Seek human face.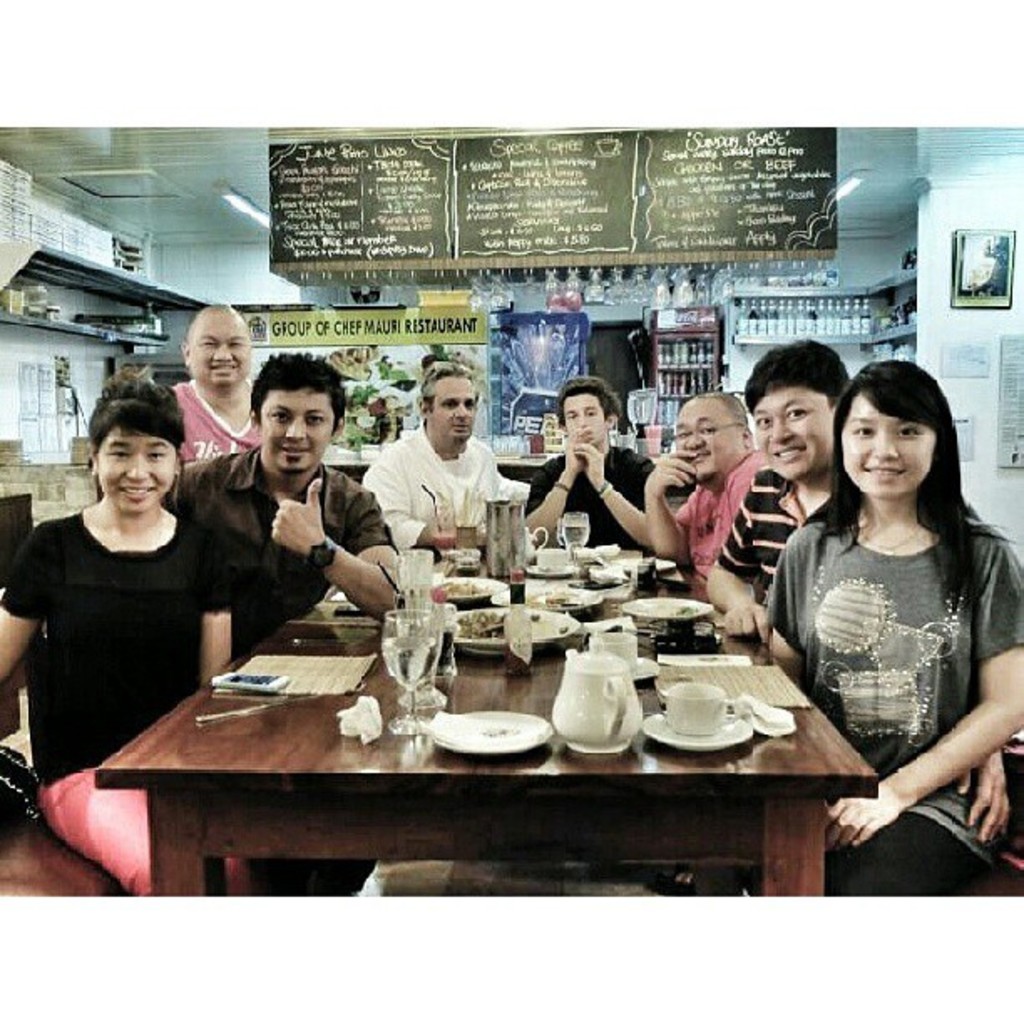
BBox(838, 395, 932, 492).
